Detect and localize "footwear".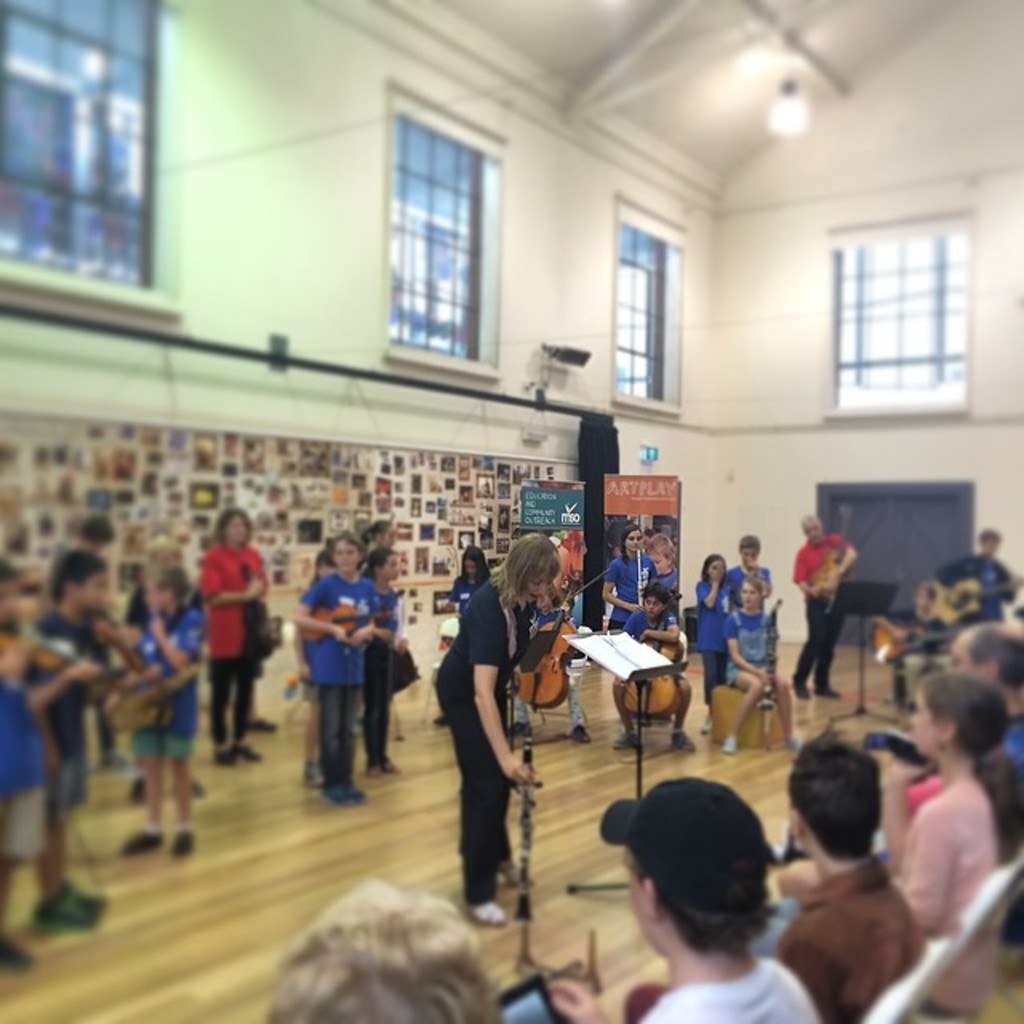
Localized at crop(472, 901, 512, 930).
